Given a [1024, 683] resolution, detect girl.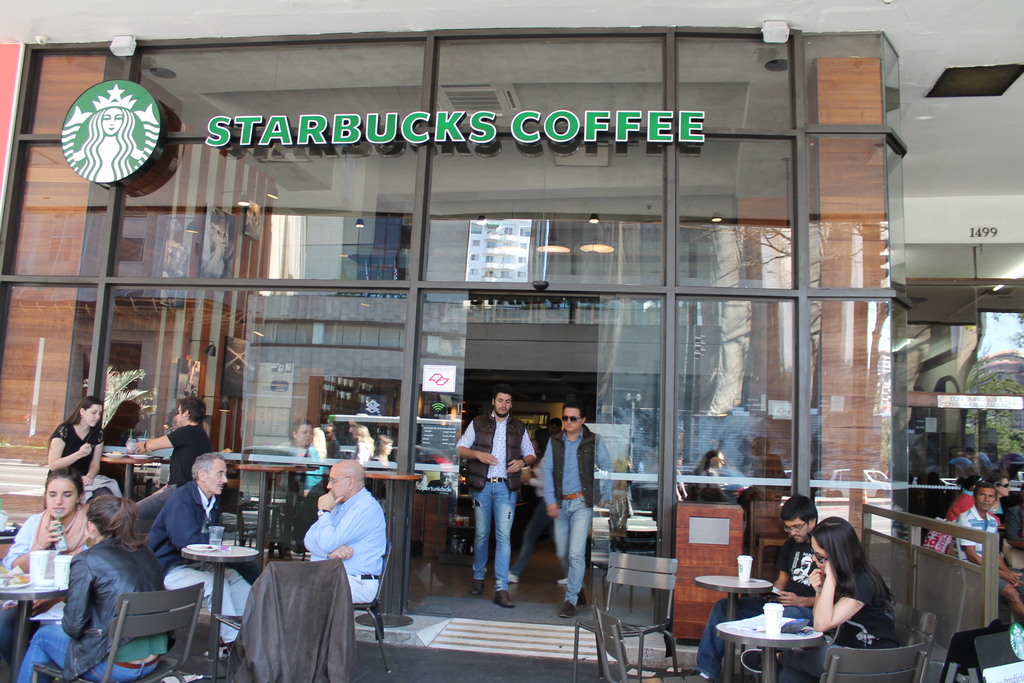
box(987, 476, 1011, 524).
